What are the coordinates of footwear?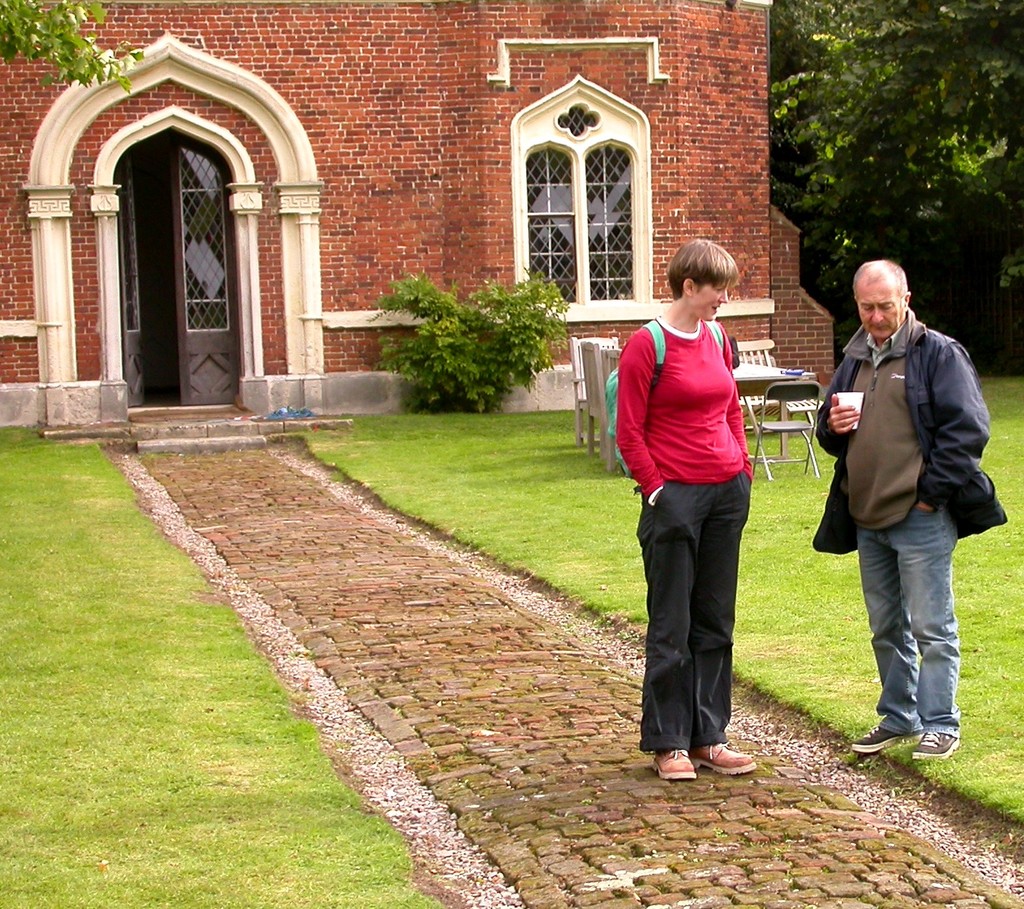
bbox=(913, 730, 967, 766).
